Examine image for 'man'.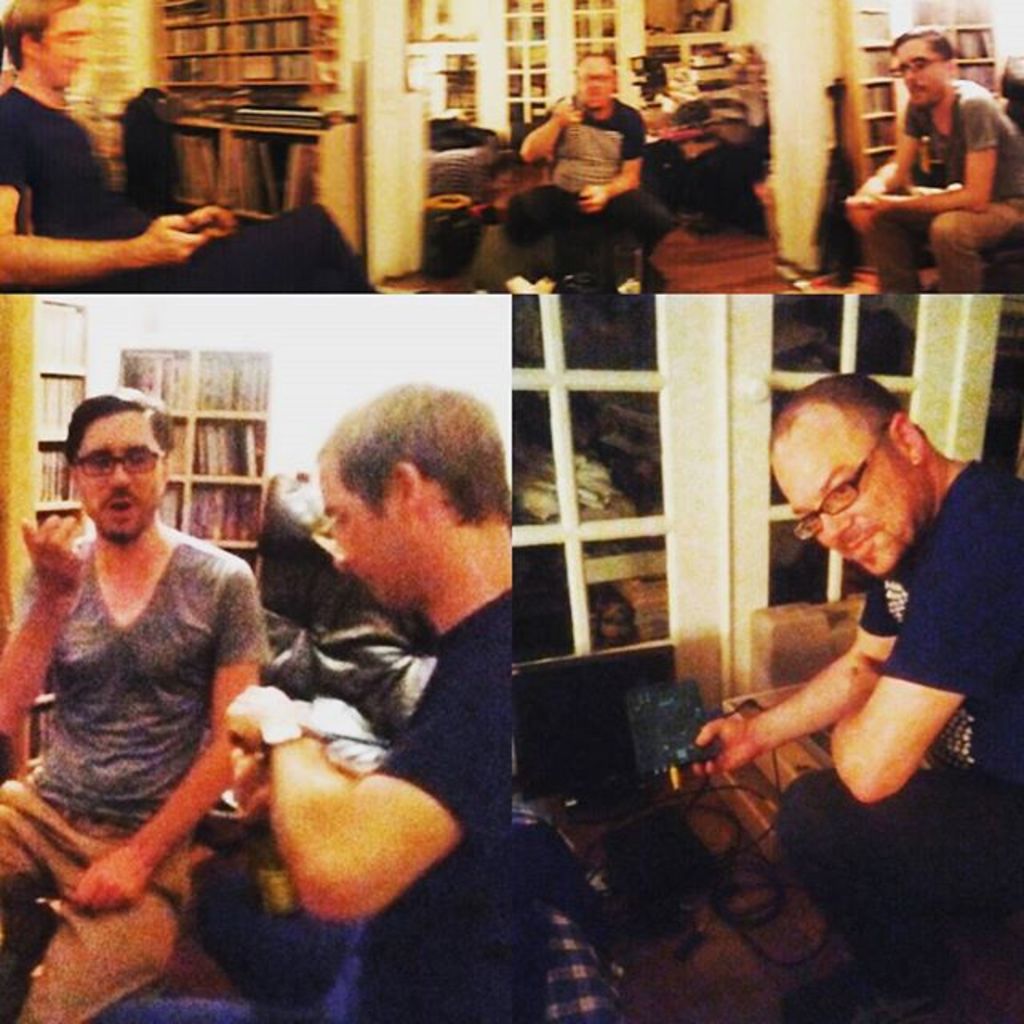
Examination result: <bbox>8, 381, 296, 998</bbox>.
